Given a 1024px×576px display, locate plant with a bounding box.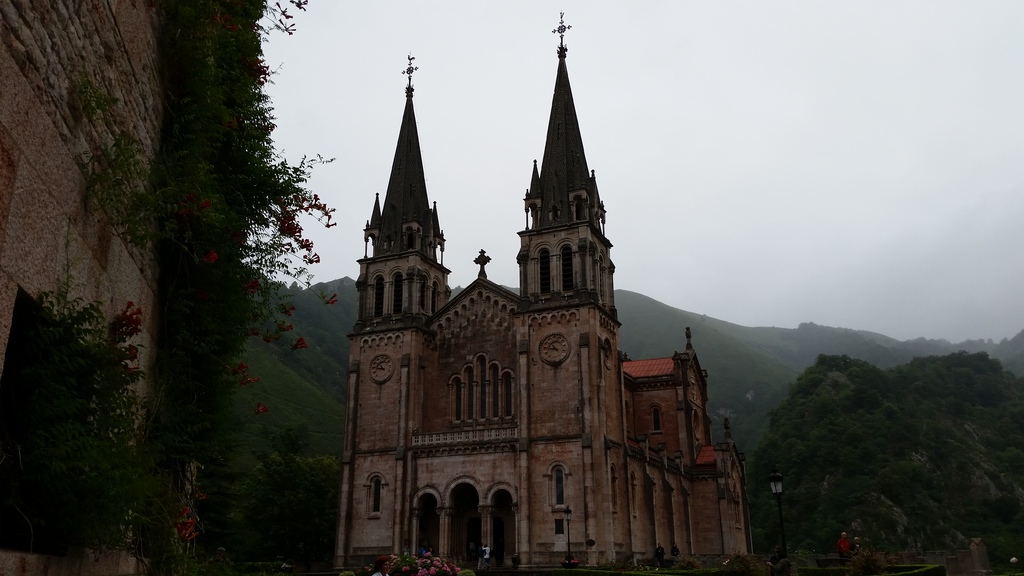
Located: Rect(837, 546, 896, 575).
